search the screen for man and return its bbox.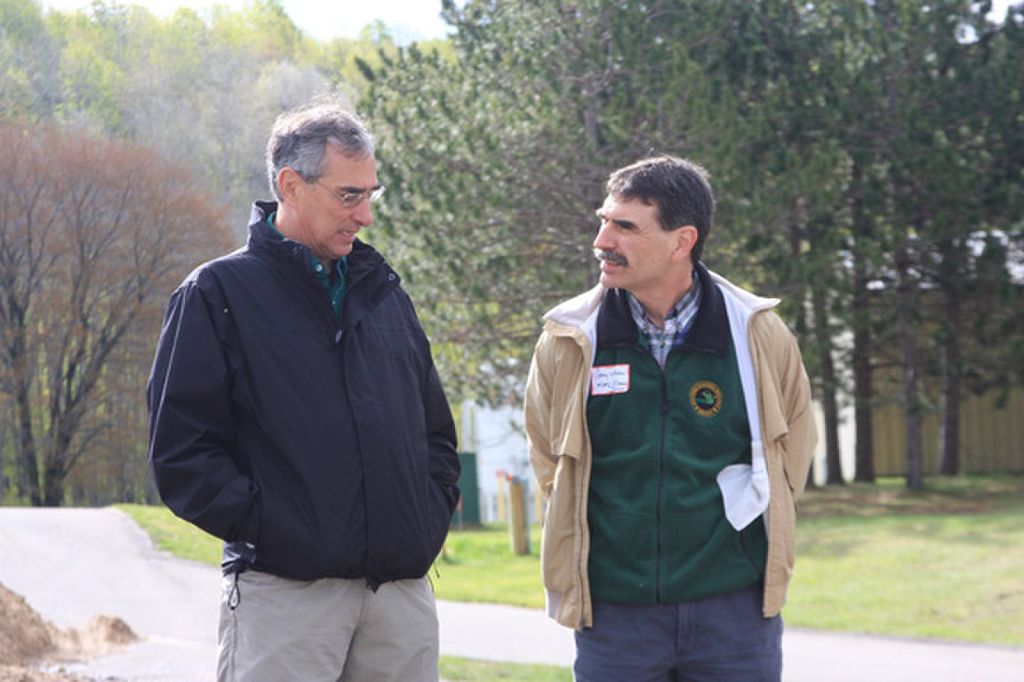
Found: (520, 154, 820, 681).
